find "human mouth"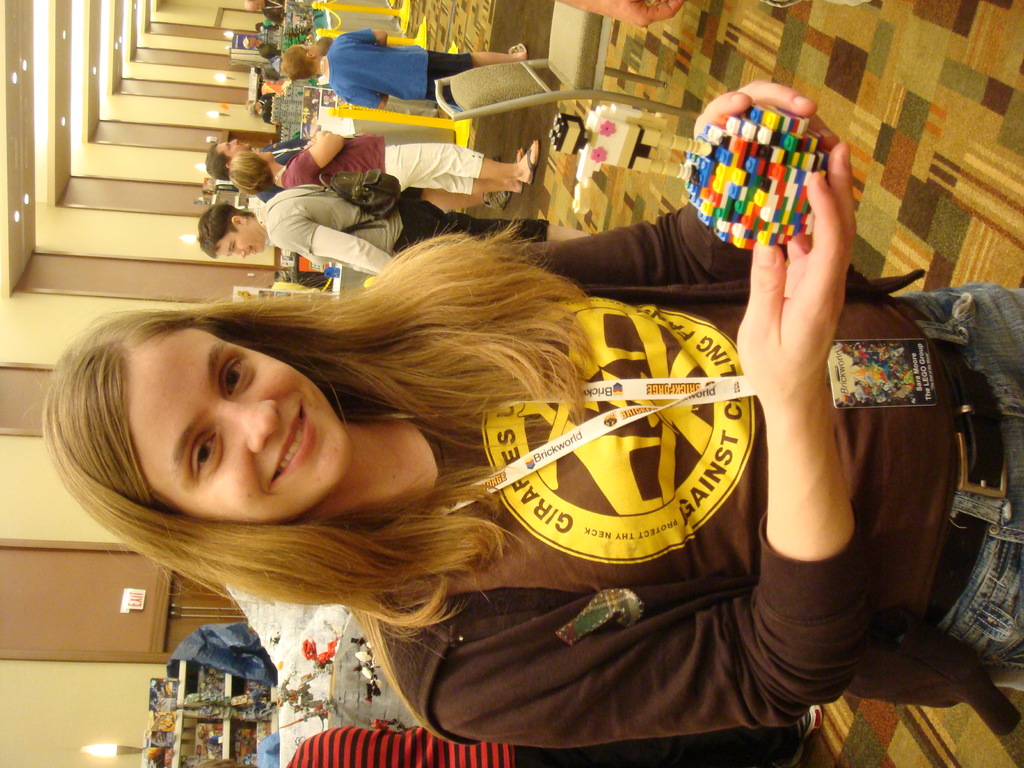
box(267, 399, 319, 489)
